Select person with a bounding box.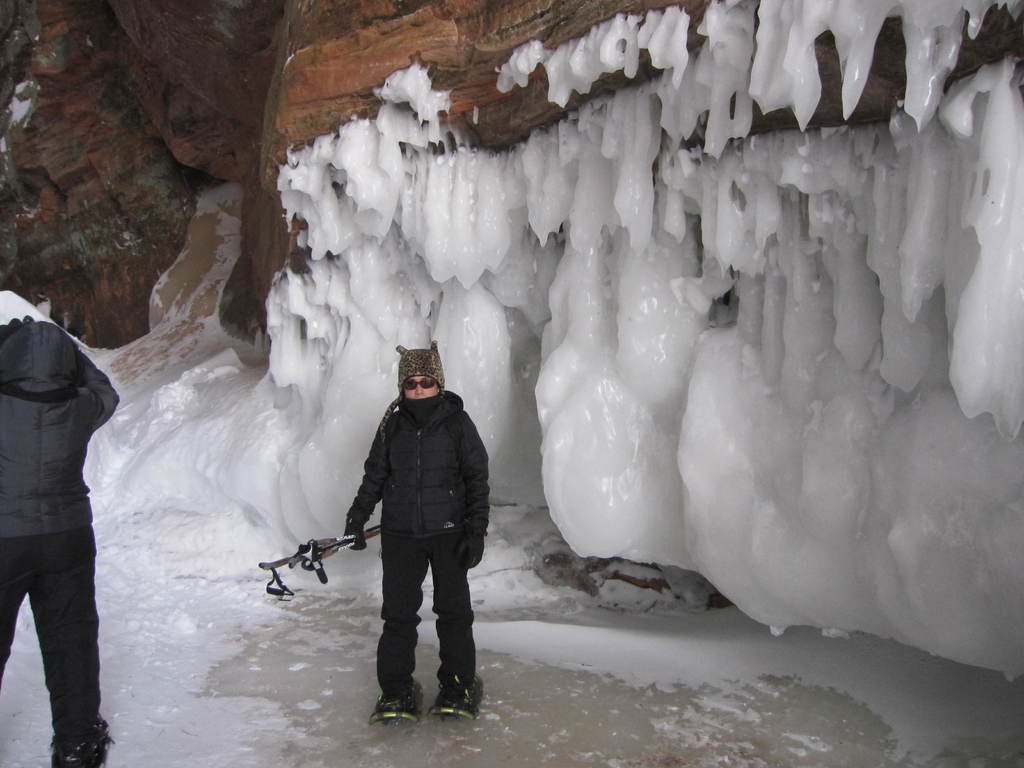
bbox=(0, 314, 118, 767).
